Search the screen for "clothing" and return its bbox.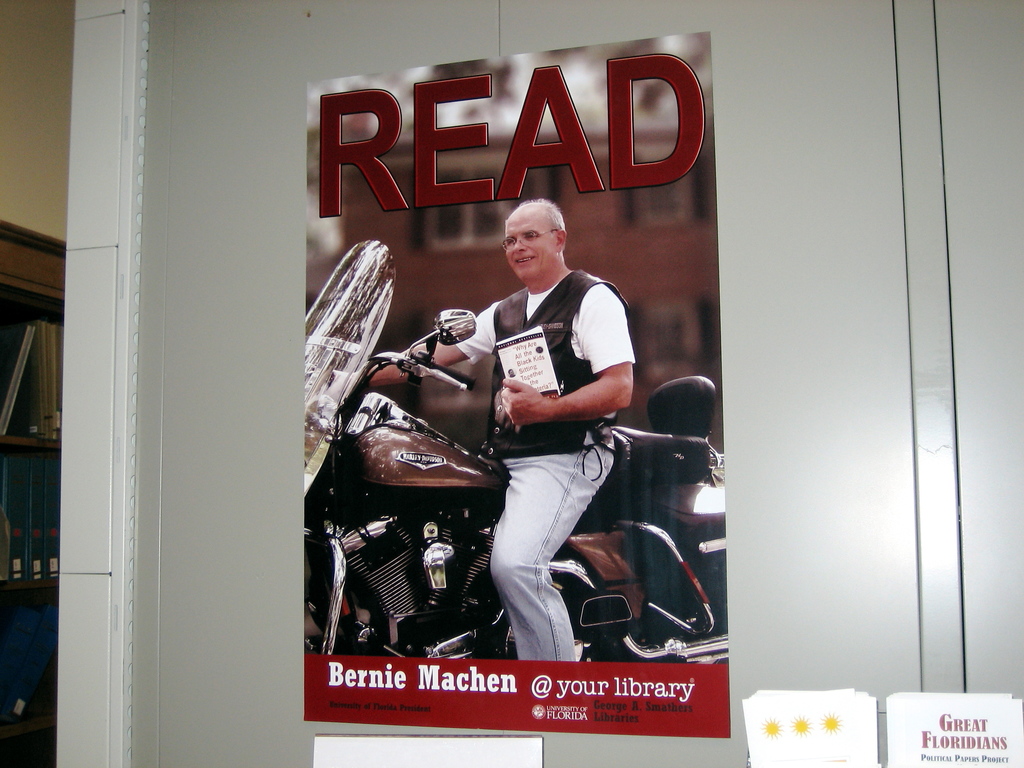
Found: [360,186,644,678].
